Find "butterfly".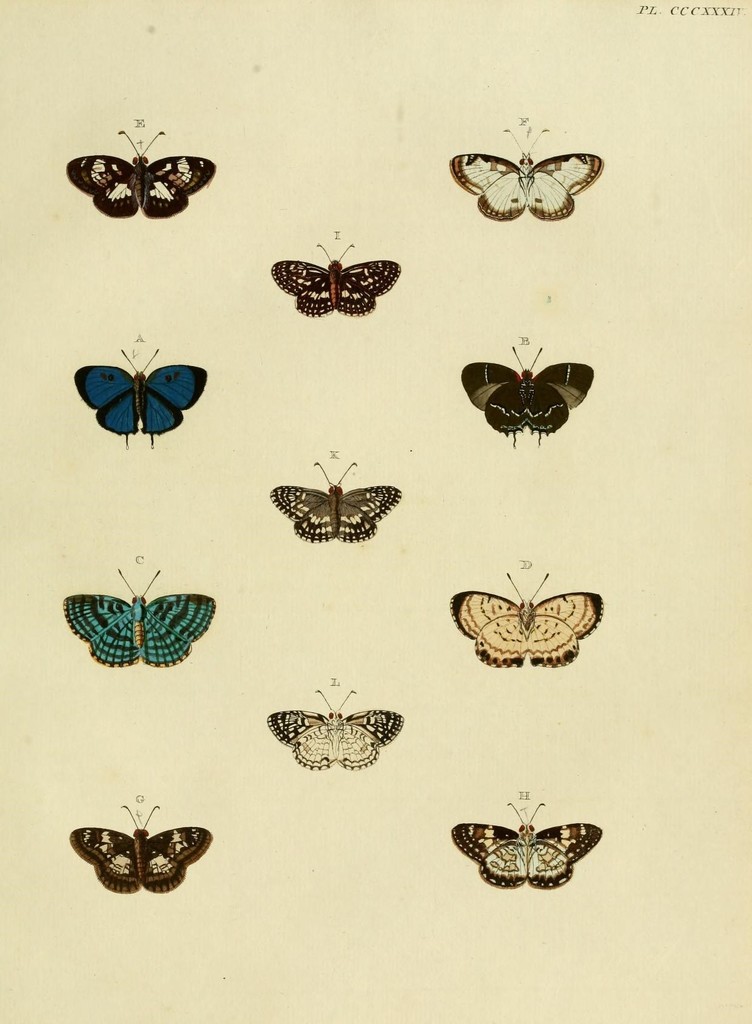
Rect(63, 120, 218, 223).
